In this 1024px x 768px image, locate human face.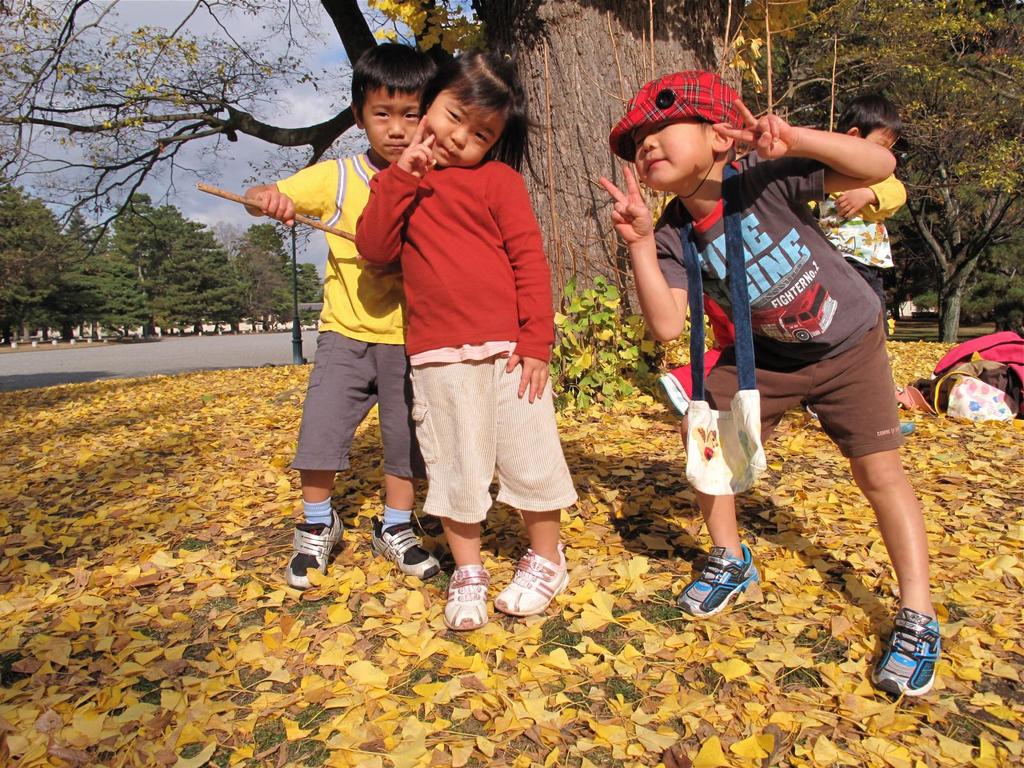
Bounding box: box=[634, 119, 711, 189].
